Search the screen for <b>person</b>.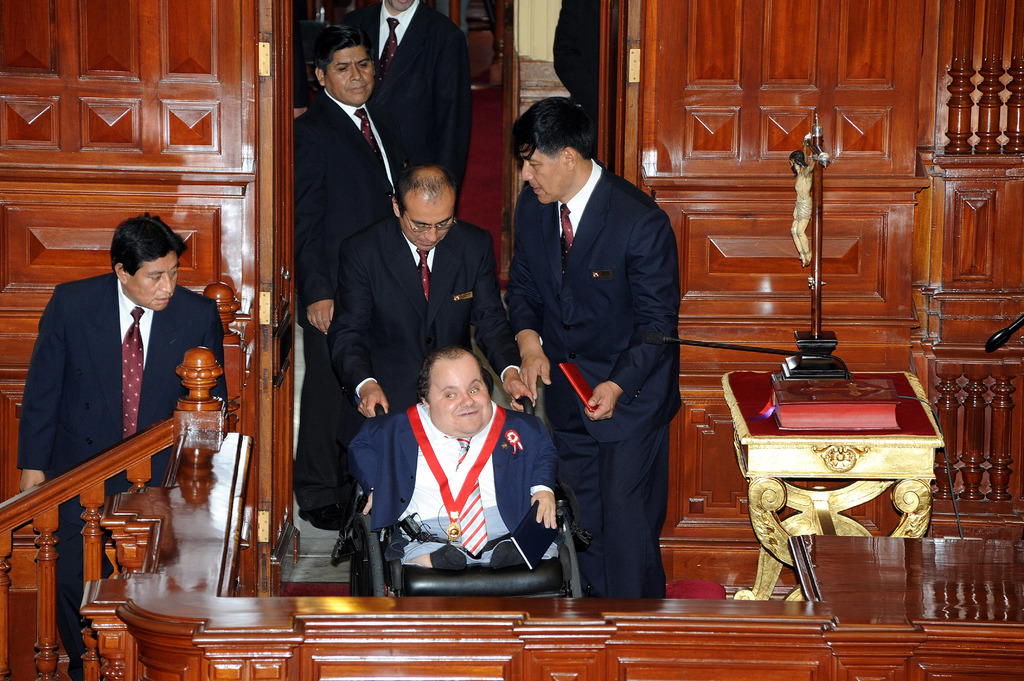
Found at <box>292,30,399,554</box>.
